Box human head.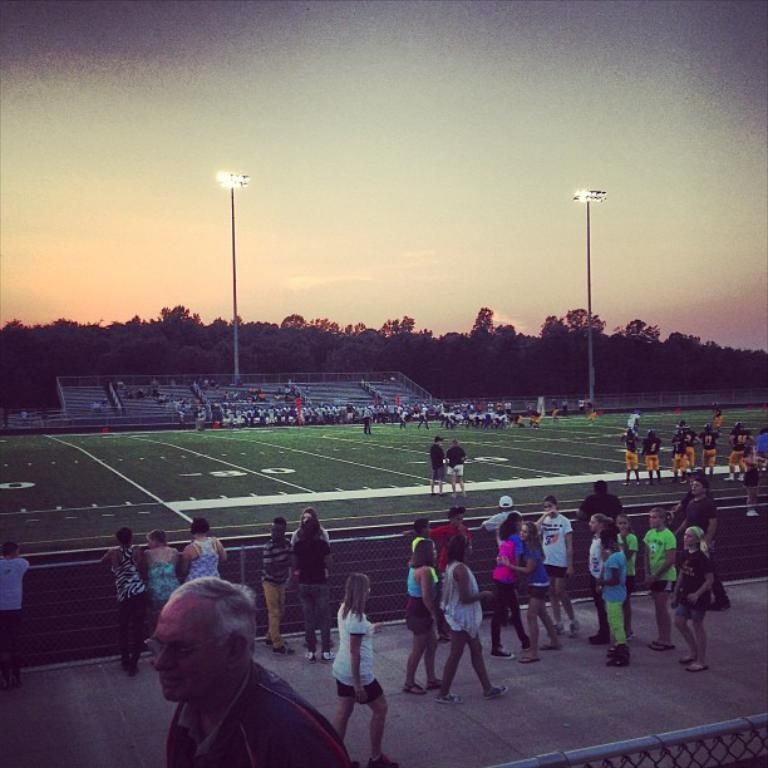
(left=504, top=511, right=522, bottom=533).
